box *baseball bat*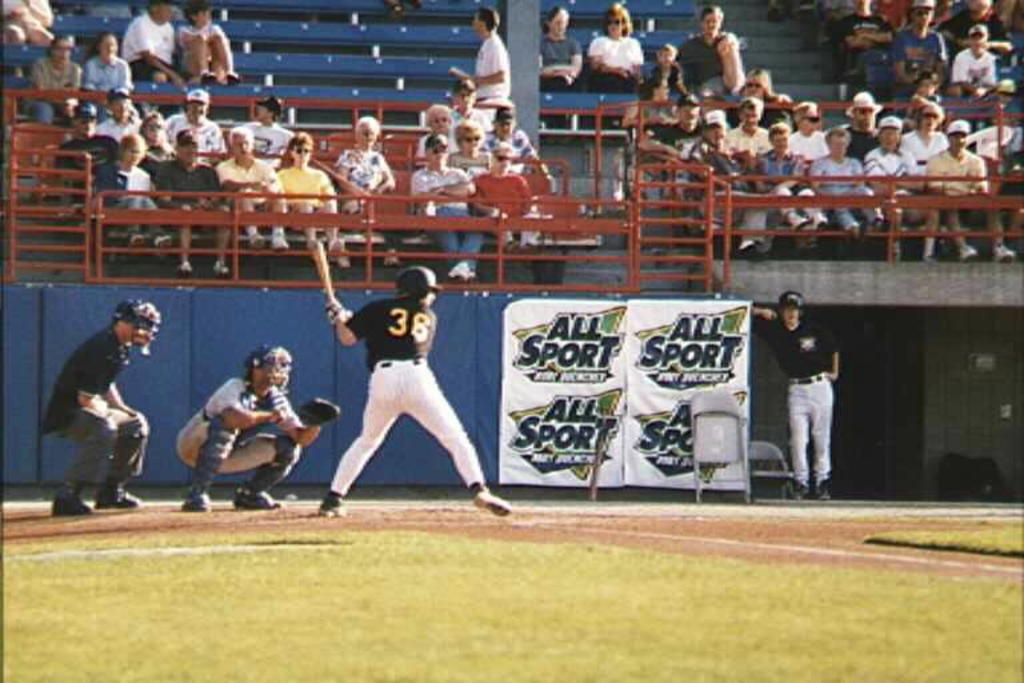
307 241 335 301
